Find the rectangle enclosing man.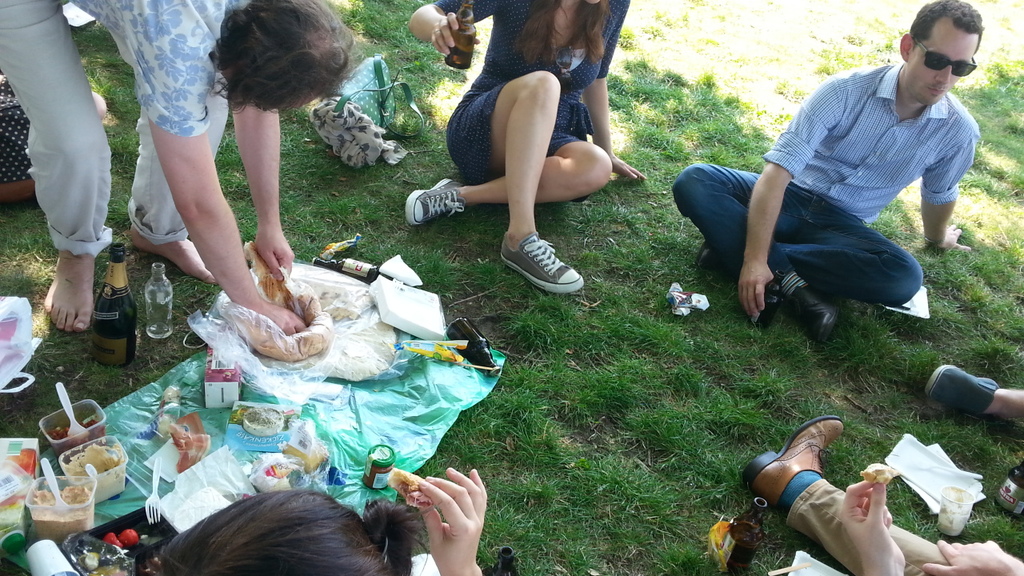
l=0, t=0, r=362, b=339.
